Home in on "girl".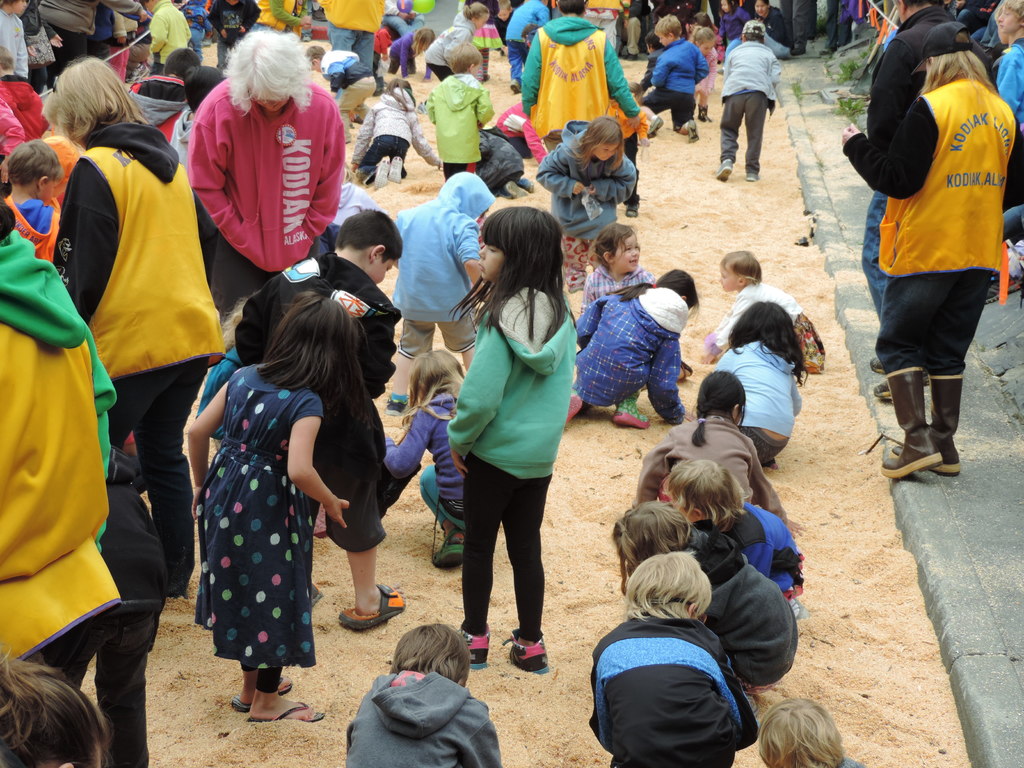
Homed in at 449:207:578:669.
